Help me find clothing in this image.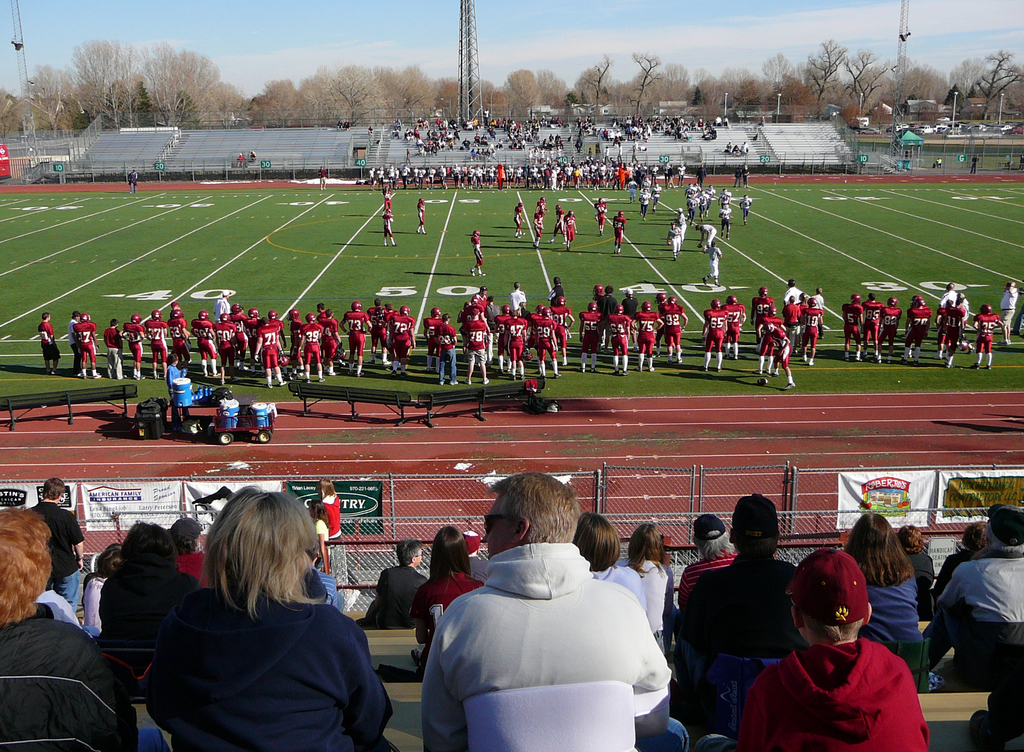
Found it: [73, 310, 94, 372].
